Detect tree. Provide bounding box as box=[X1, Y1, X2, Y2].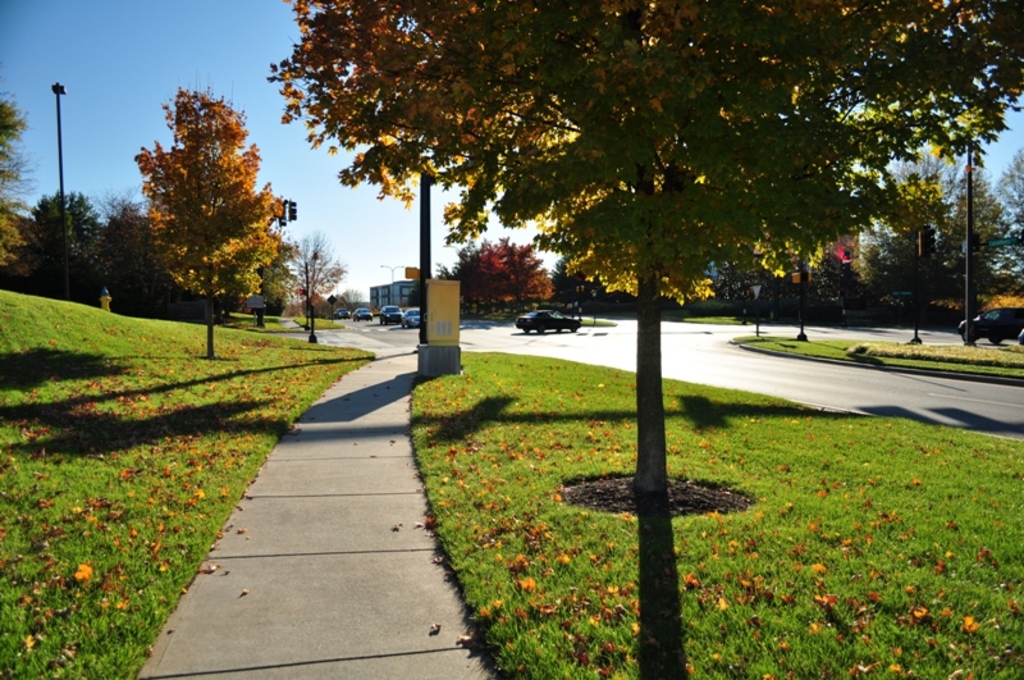
box=[225, 224, 297, 315].
